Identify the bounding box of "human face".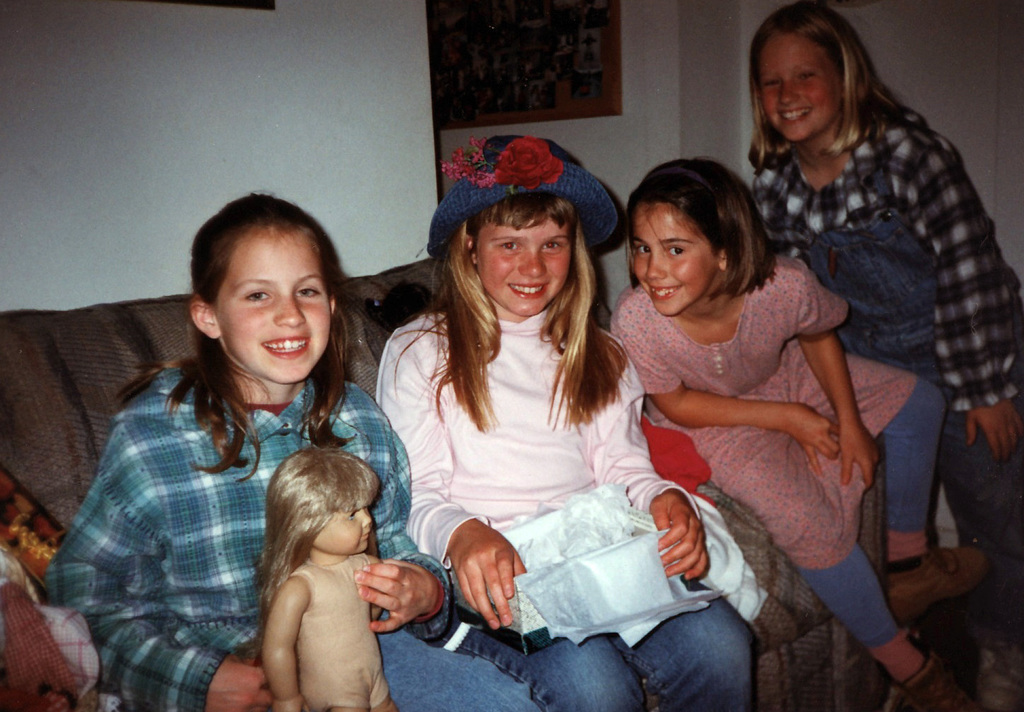
<box>214,227,329,386</box>.
